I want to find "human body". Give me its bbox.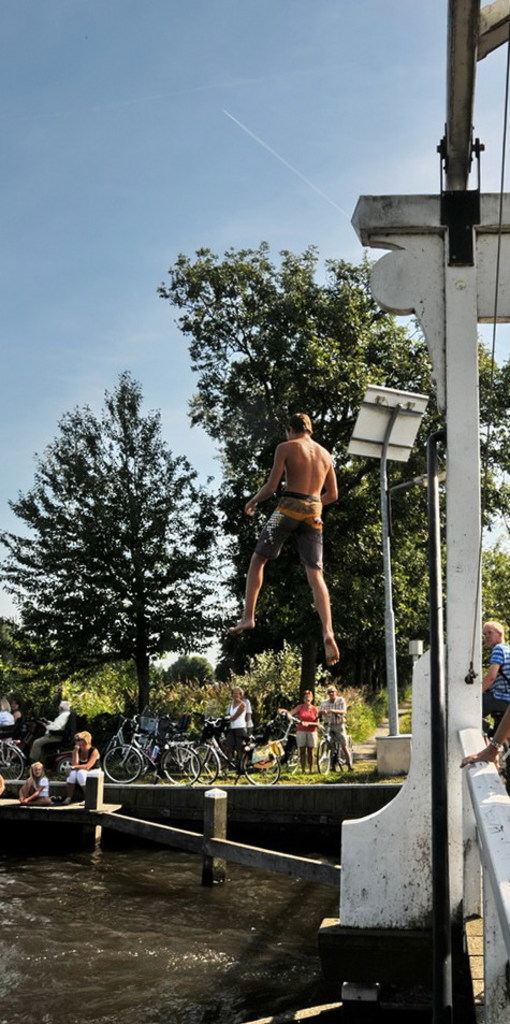
select_region(219, 702, 256, 773).
